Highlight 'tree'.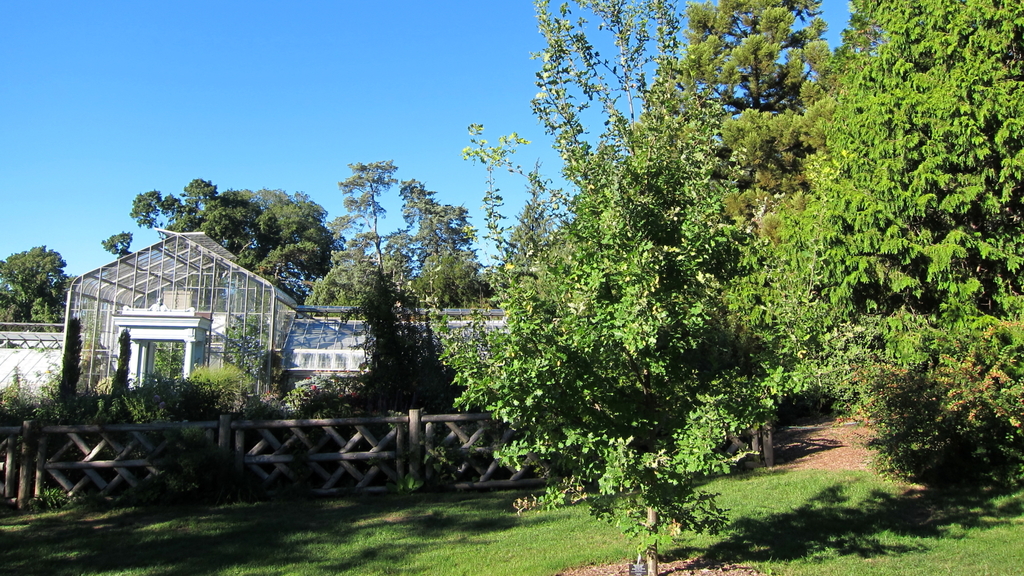
Highlighted region: [666,0,831,225].
